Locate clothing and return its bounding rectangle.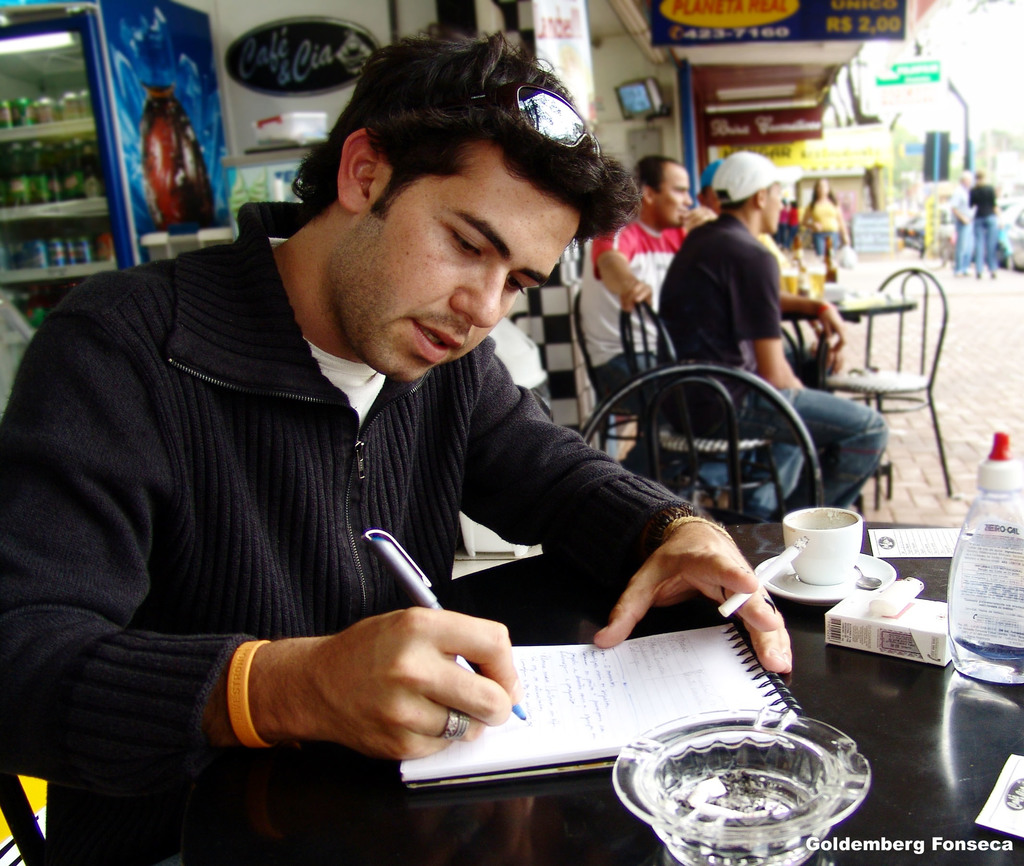
left=652, top=210, right=883, bottom=531.
